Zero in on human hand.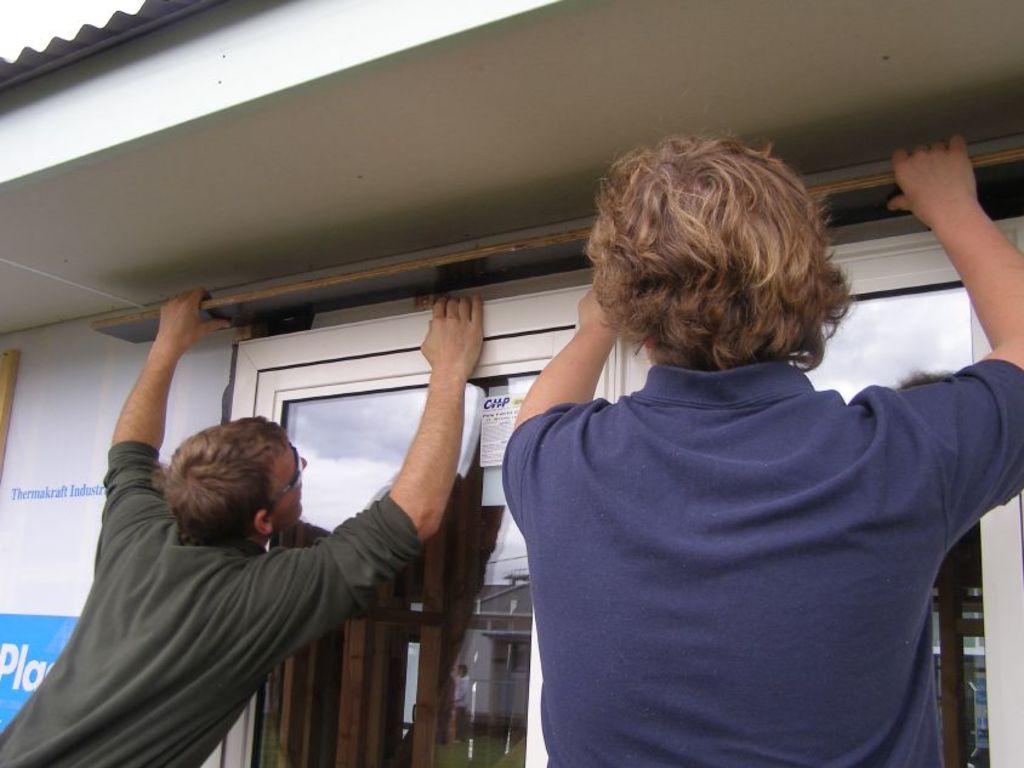
Zeroed in: bbox=[416, 291, 487, 379].
